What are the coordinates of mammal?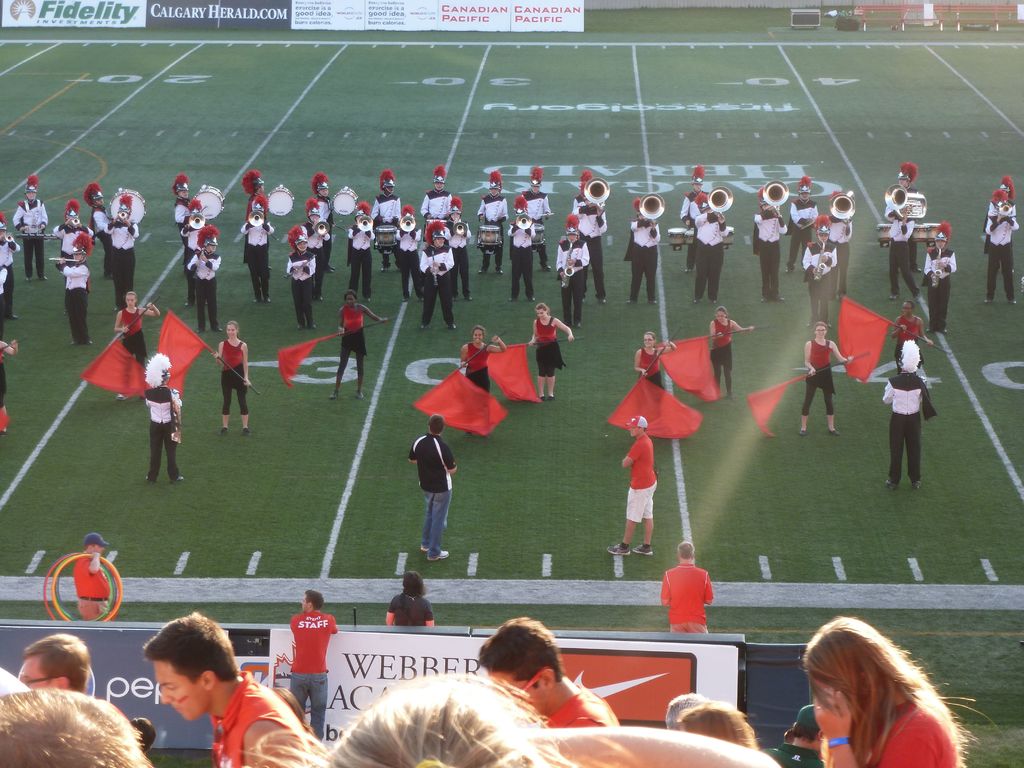
l=574, t=182, r=604, b=303.
